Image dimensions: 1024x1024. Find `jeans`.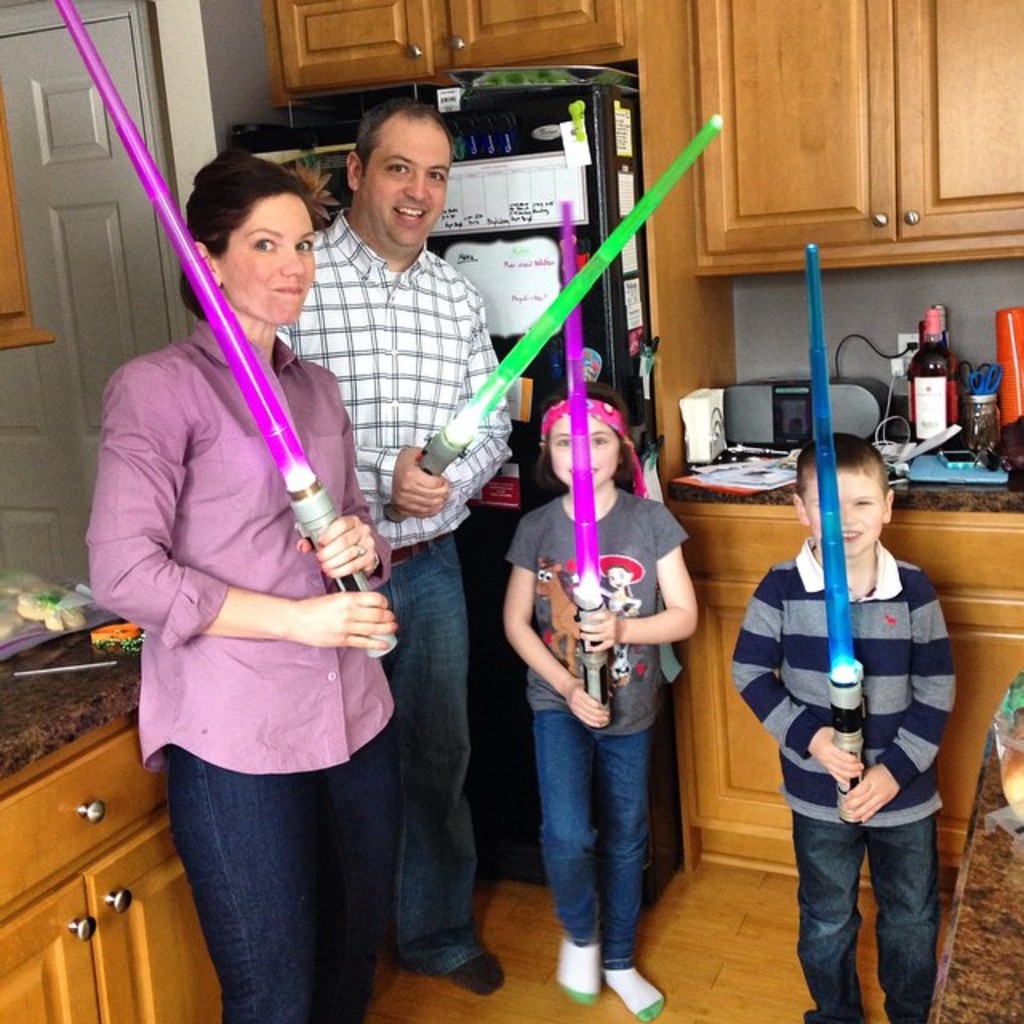
detection(370, 523, 485, 976).
